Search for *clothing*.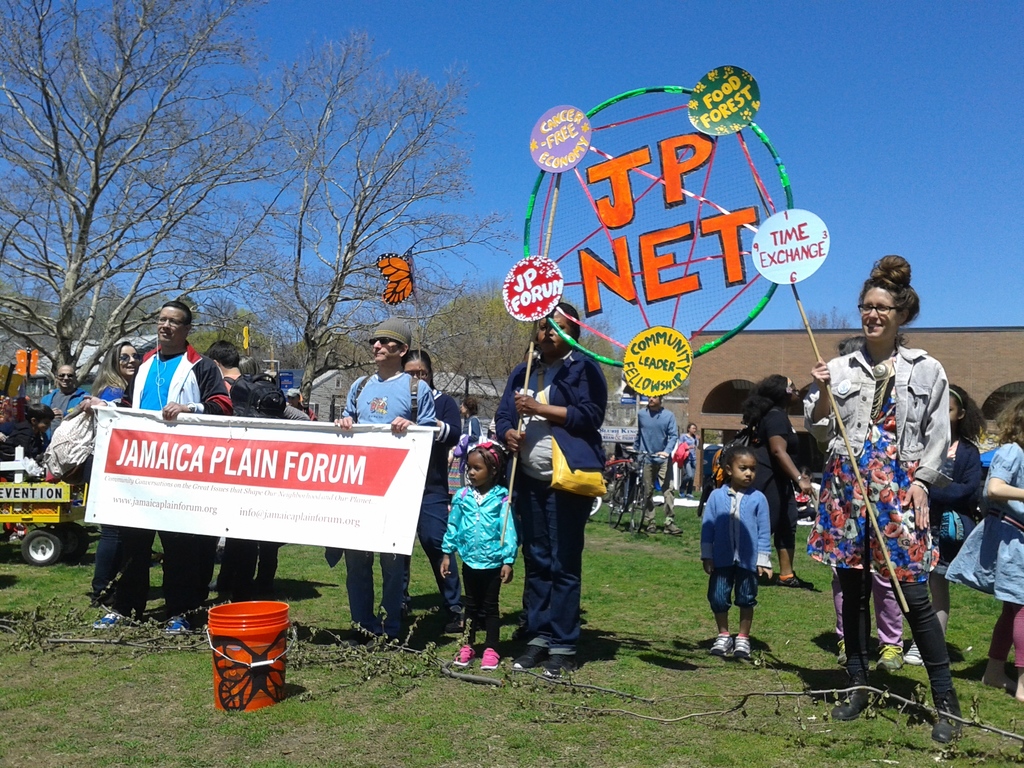
Found at detection(340, 367, 446, 636).
